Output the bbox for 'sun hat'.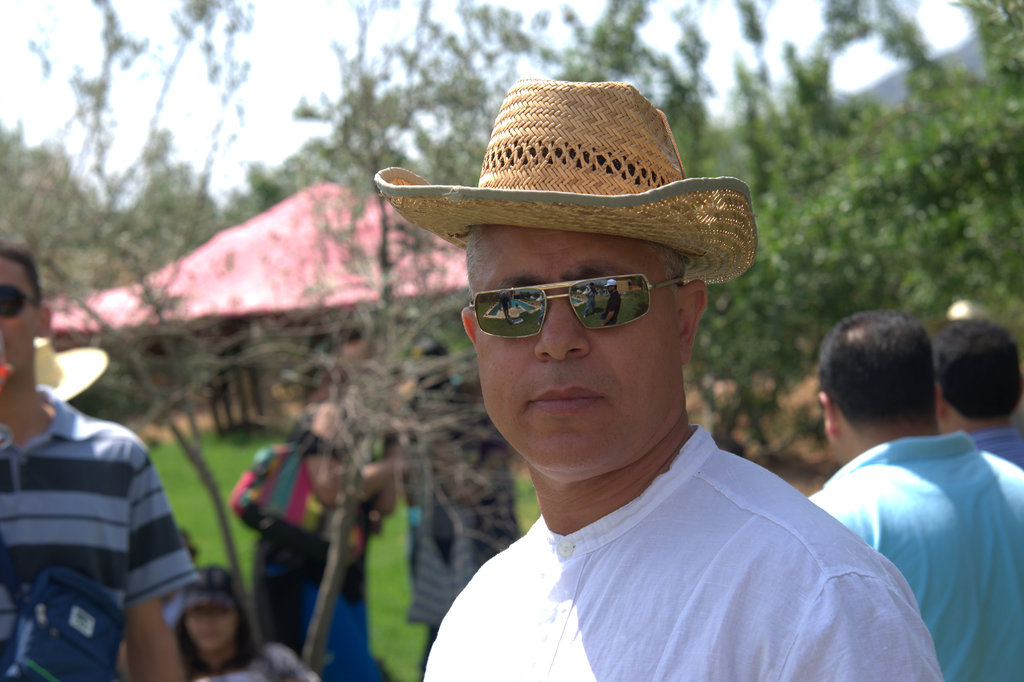
bbox=(17, 336, 107, 403).
